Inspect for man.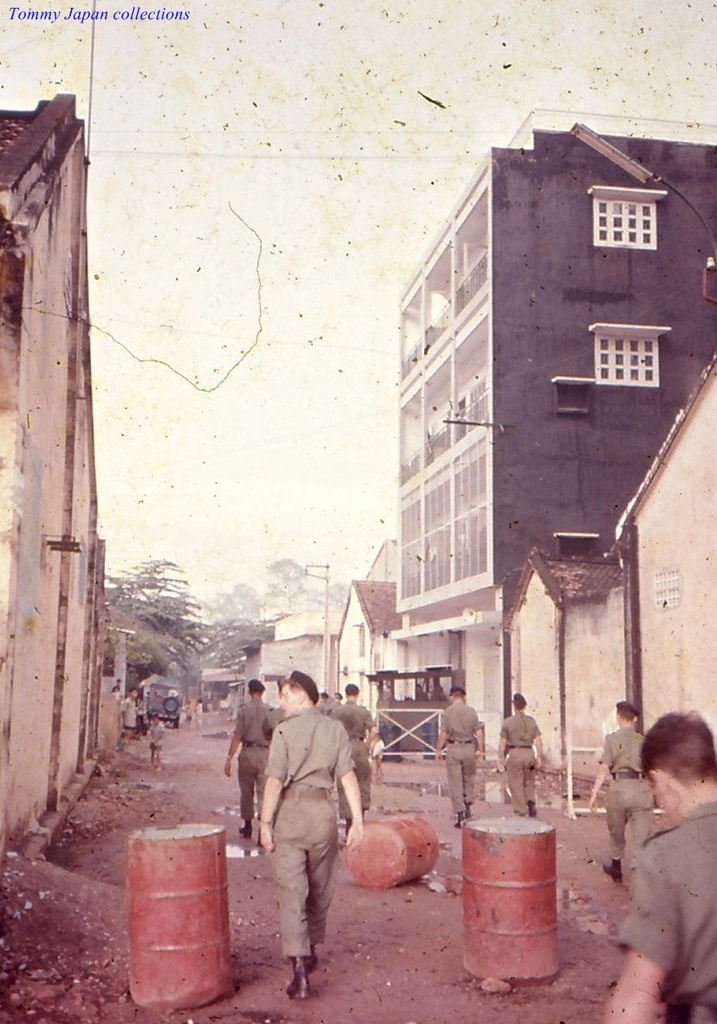
Inspection: bbox(443, 687, 488, 837).
